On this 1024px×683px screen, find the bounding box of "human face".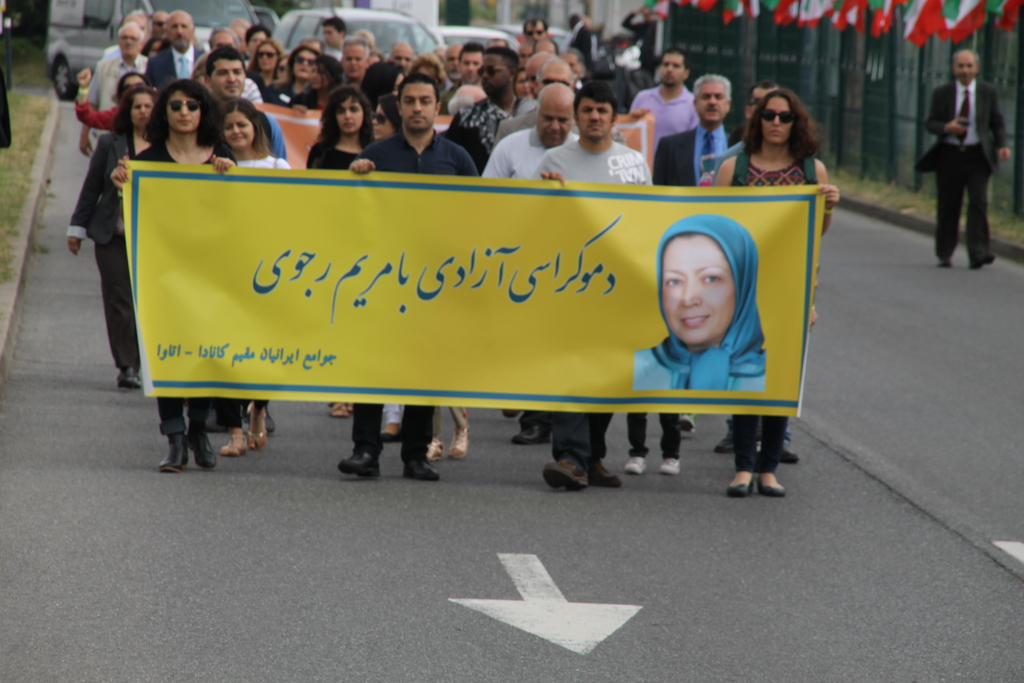
Bounding box: (left=339, top=97, right=359, bottom=136).
